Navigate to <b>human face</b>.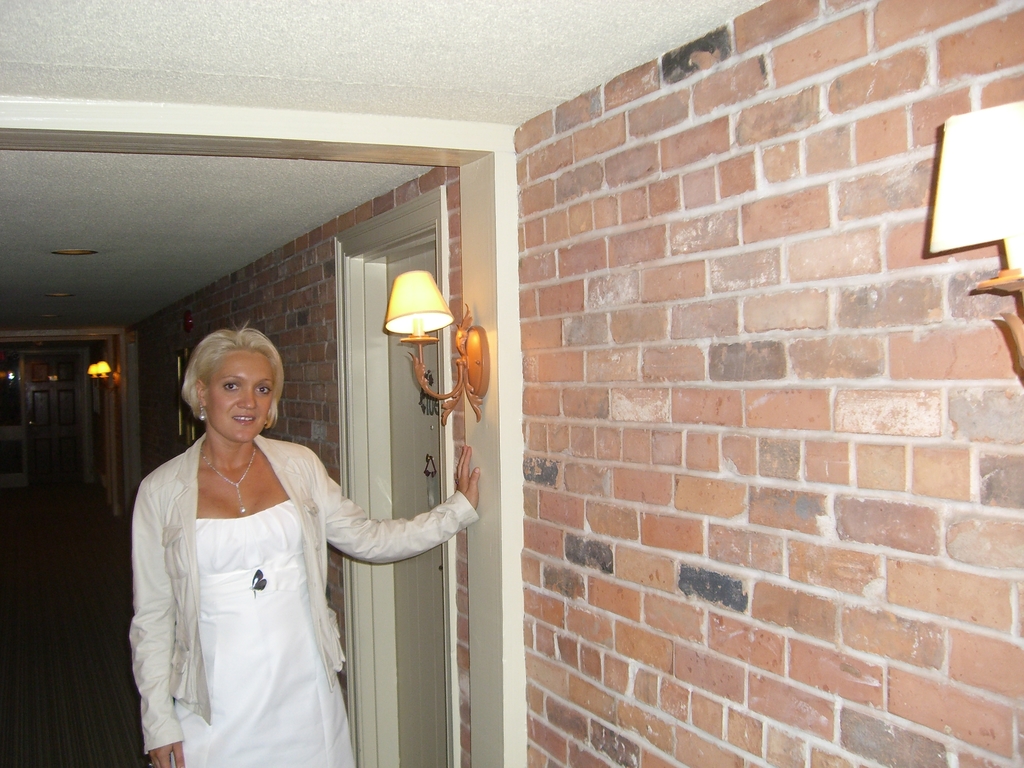
Navigation target: bbox=(205, 349, 273, 441).
